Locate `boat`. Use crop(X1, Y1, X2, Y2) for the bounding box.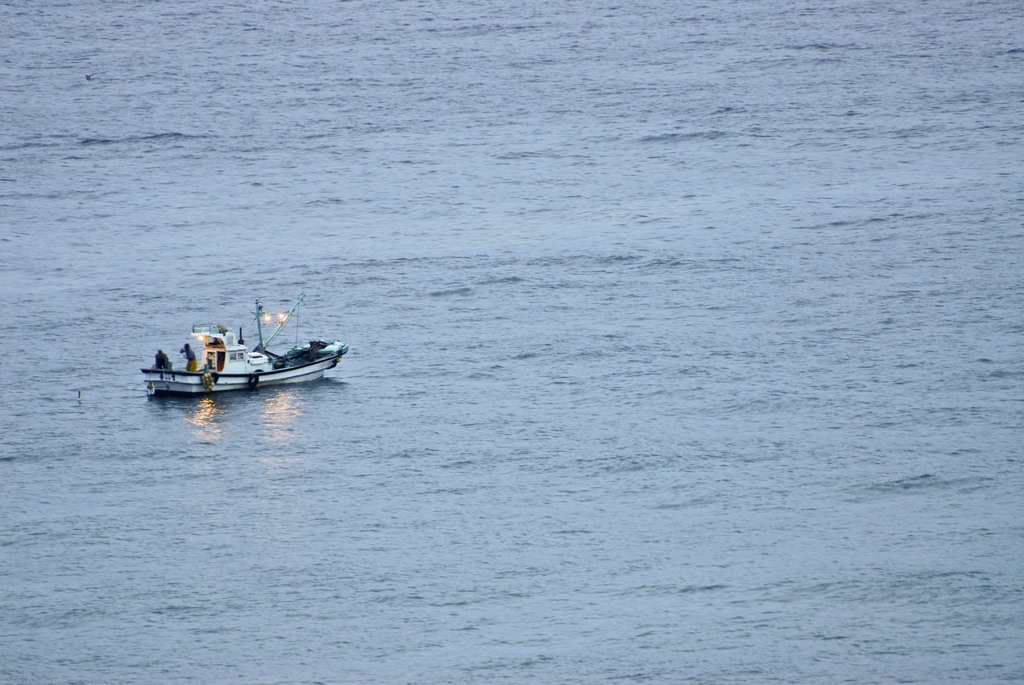
crop(138, 304, 338, 396).
